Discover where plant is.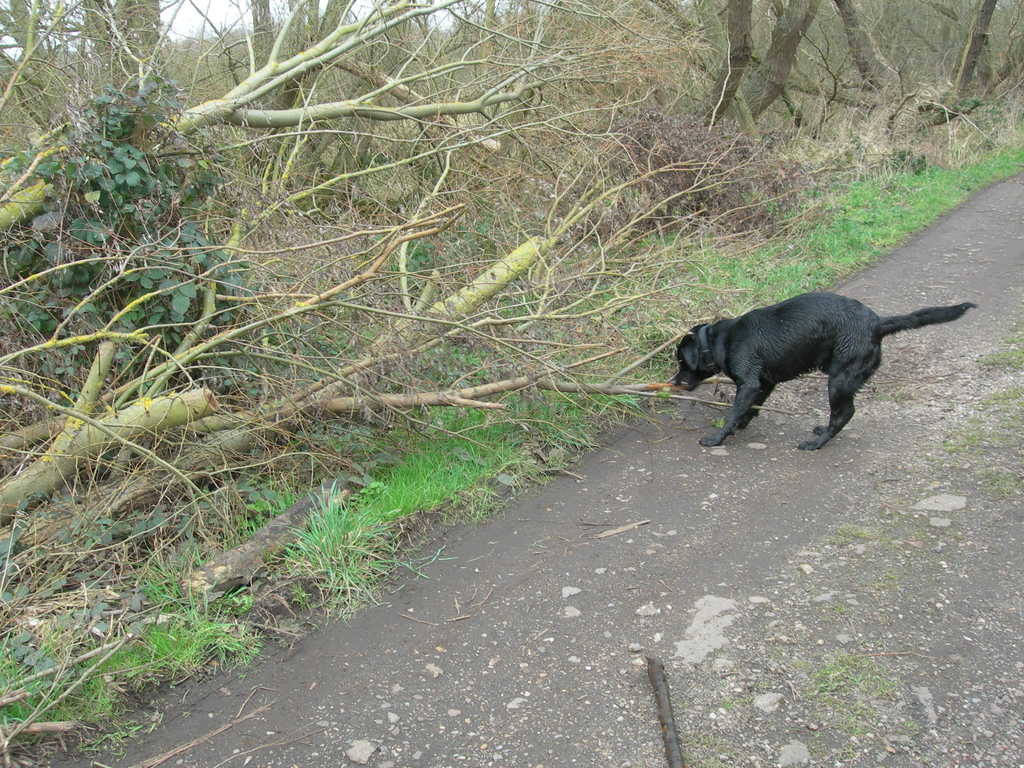
Discovered at region(376, 236, 435, 278).
